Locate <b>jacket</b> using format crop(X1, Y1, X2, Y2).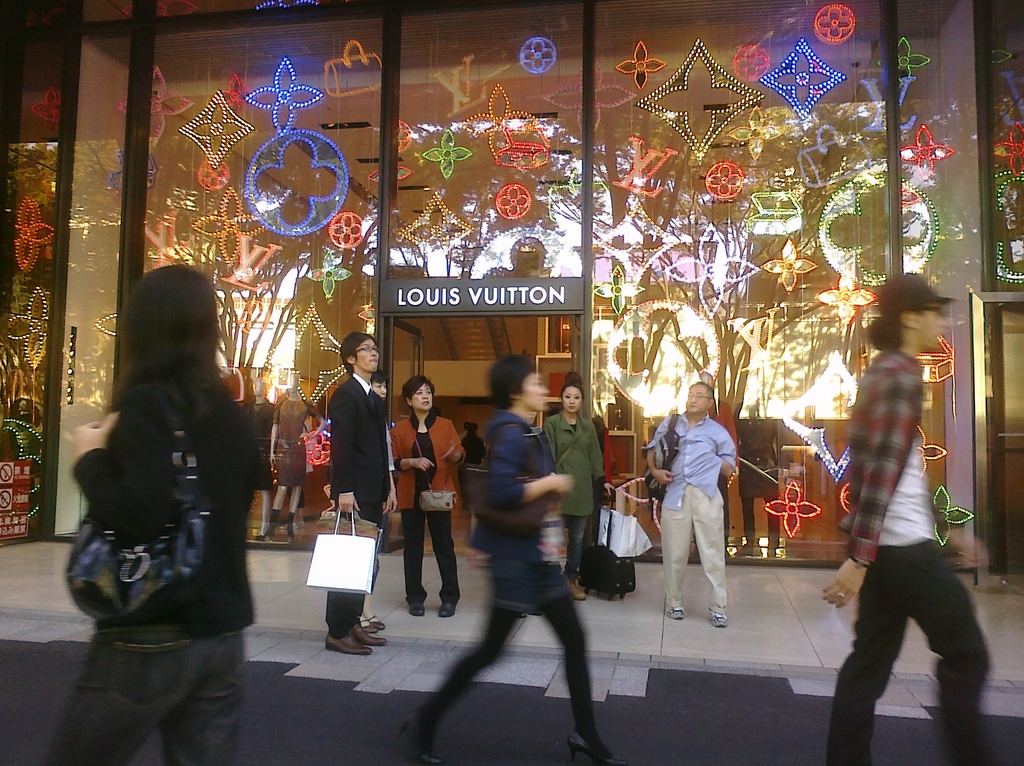
crop(385, 409, 467, 513).
